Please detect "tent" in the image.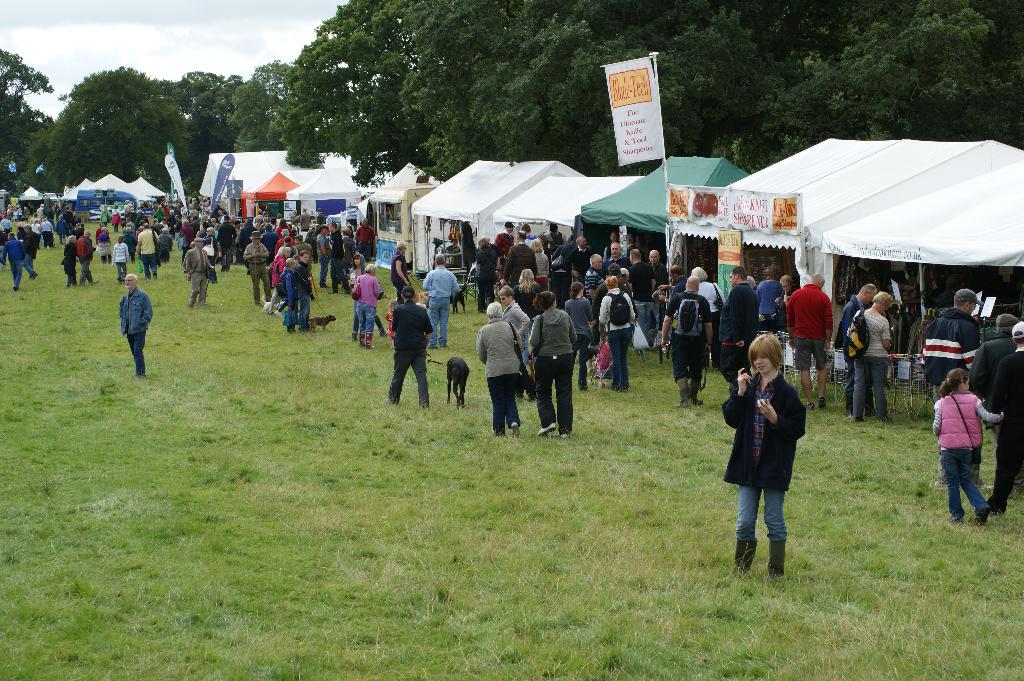
crop(289, 149, 368, 229).
